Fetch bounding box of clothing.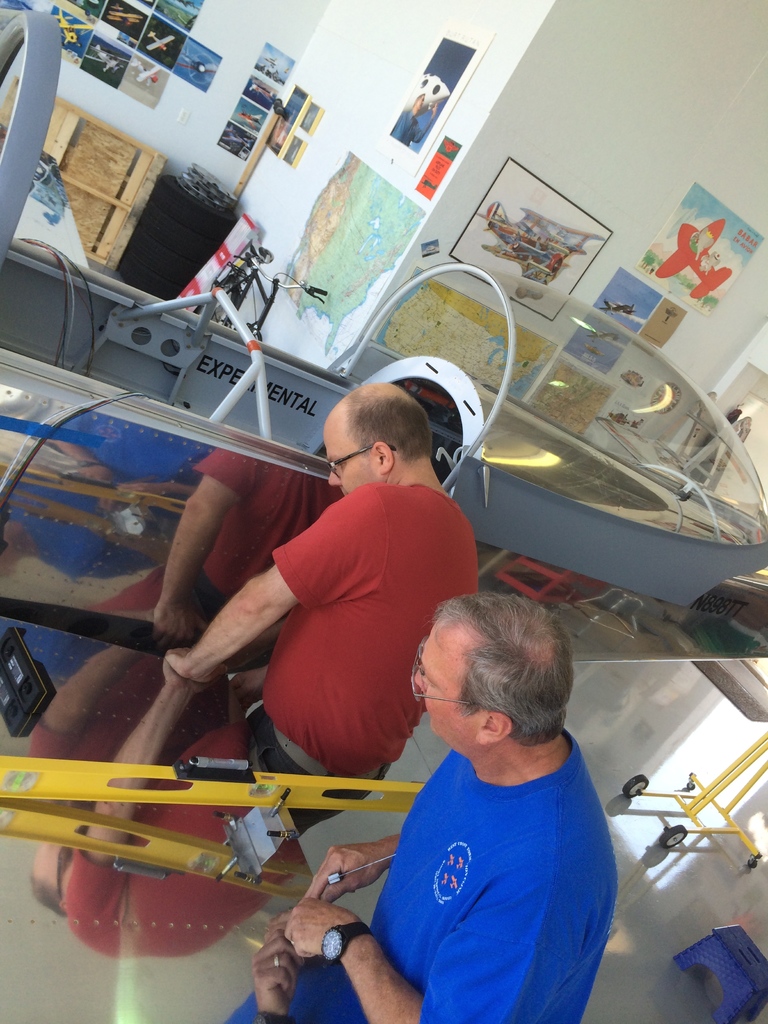
Bbox: pyautogui.locateOnScreen(362, 715, 627, 1023).
